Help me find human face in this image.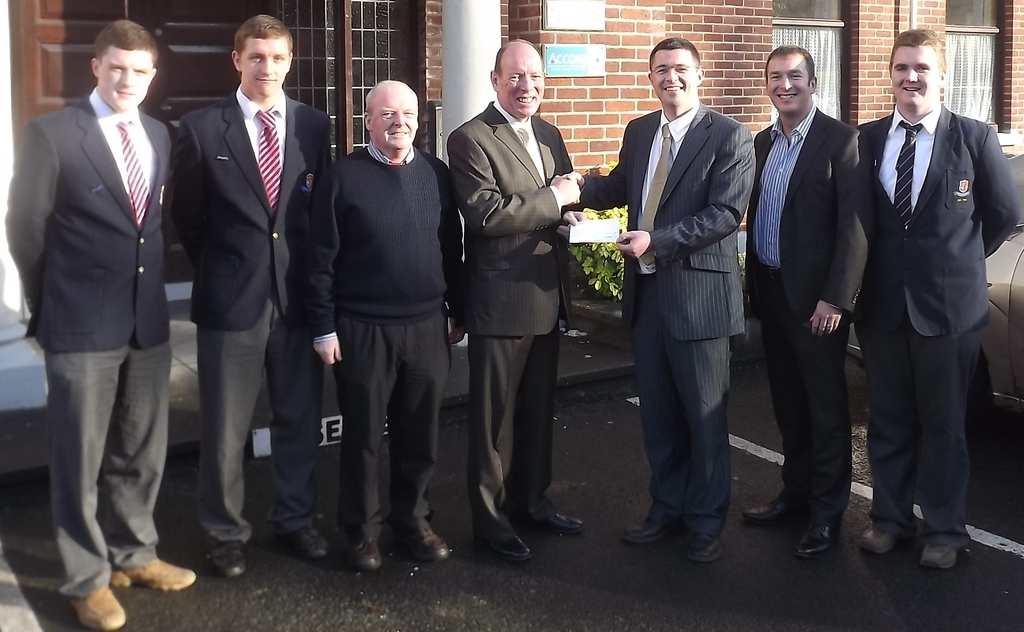
Found it: (left=94, top=43, right=149, bottom=109).
